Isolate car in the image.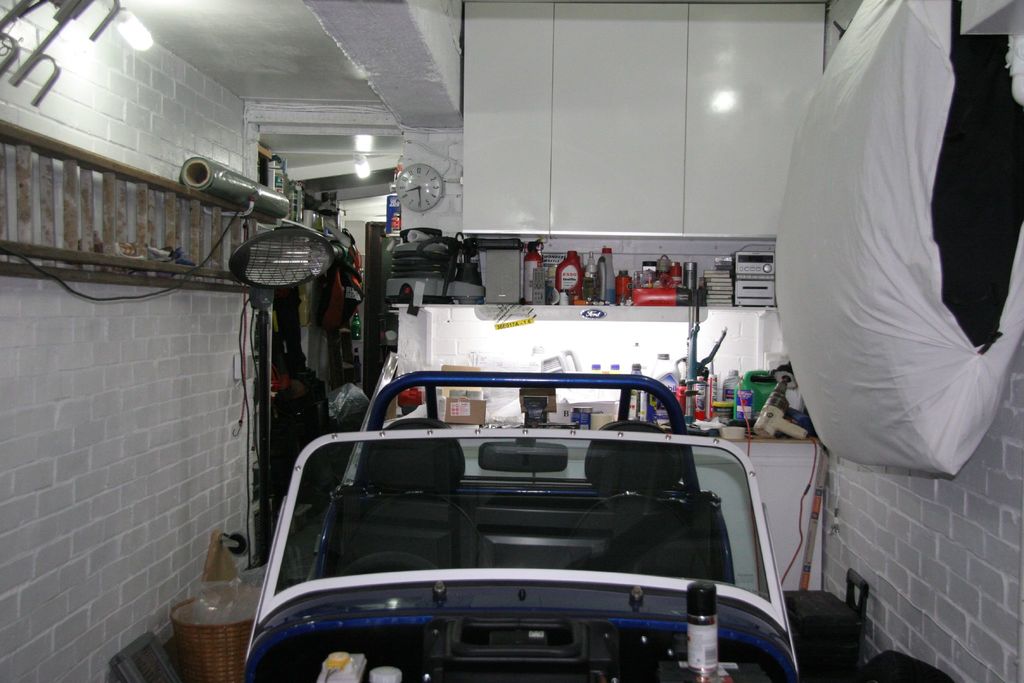
Isolated region: (left=241, top=370, right=801, bottom=682).
